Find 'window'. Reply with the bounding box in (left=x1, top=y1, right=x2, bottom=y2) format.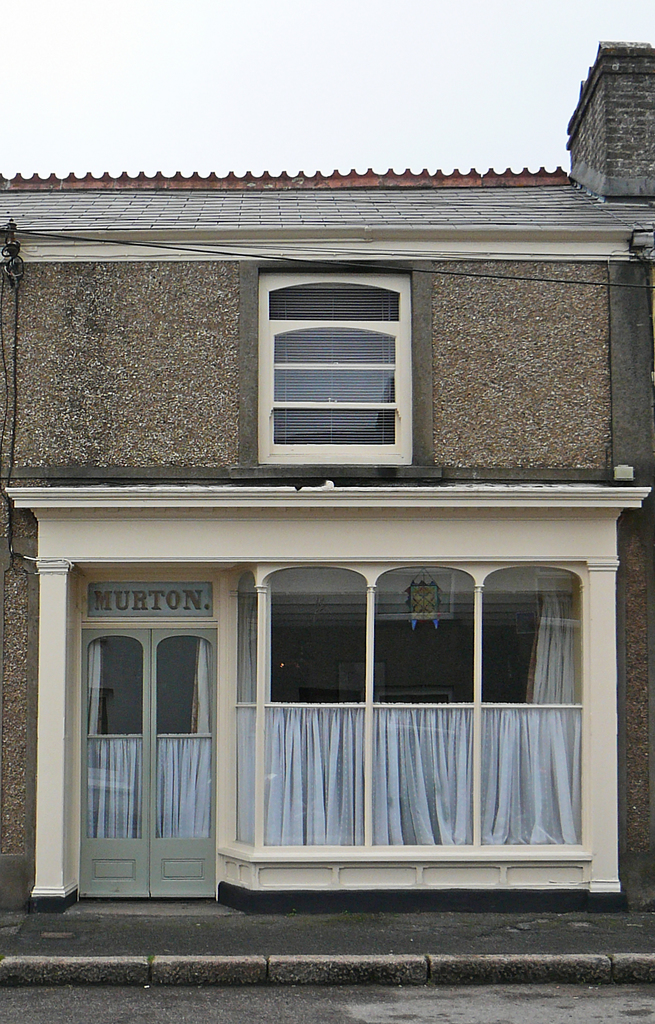
(left=249, top=262, right=420, bottom=465).
